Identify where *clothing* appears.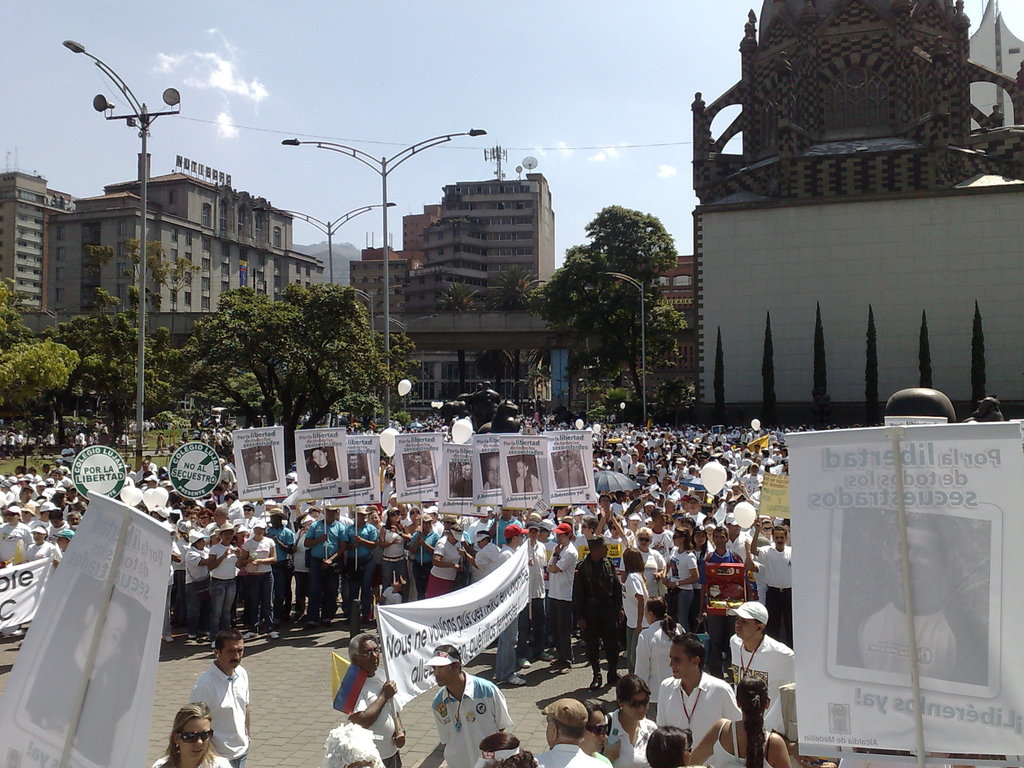
Appears at x1=659, y1=673, x2=753, y2=767.
